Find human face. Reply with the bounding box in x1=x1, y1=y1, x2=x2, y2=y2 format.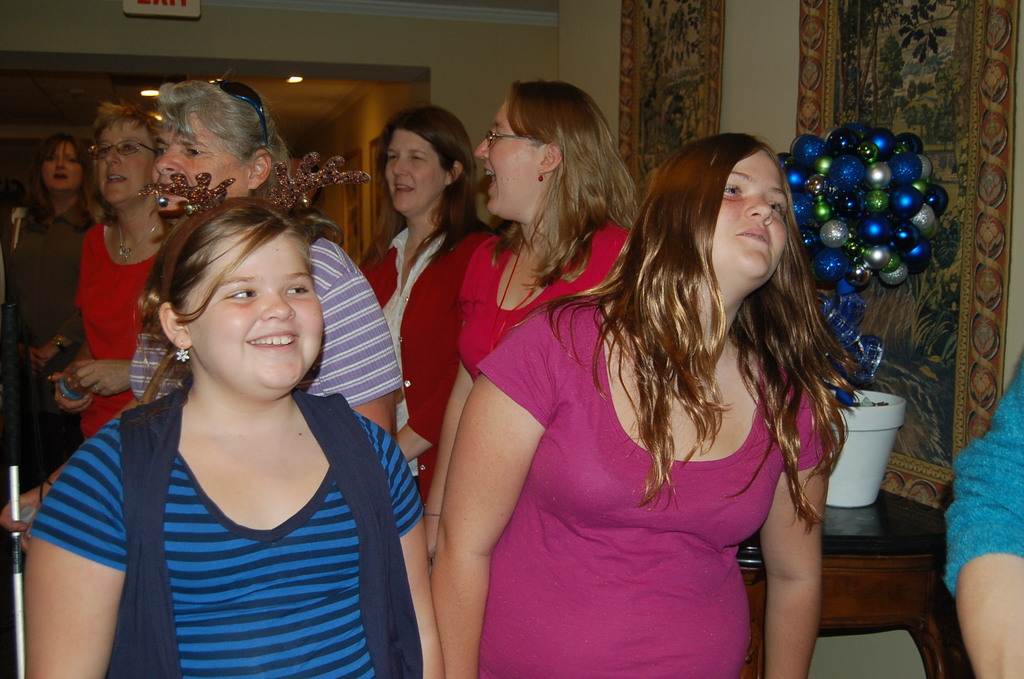
x1=152, y1=113, x2=249, y2=213.
